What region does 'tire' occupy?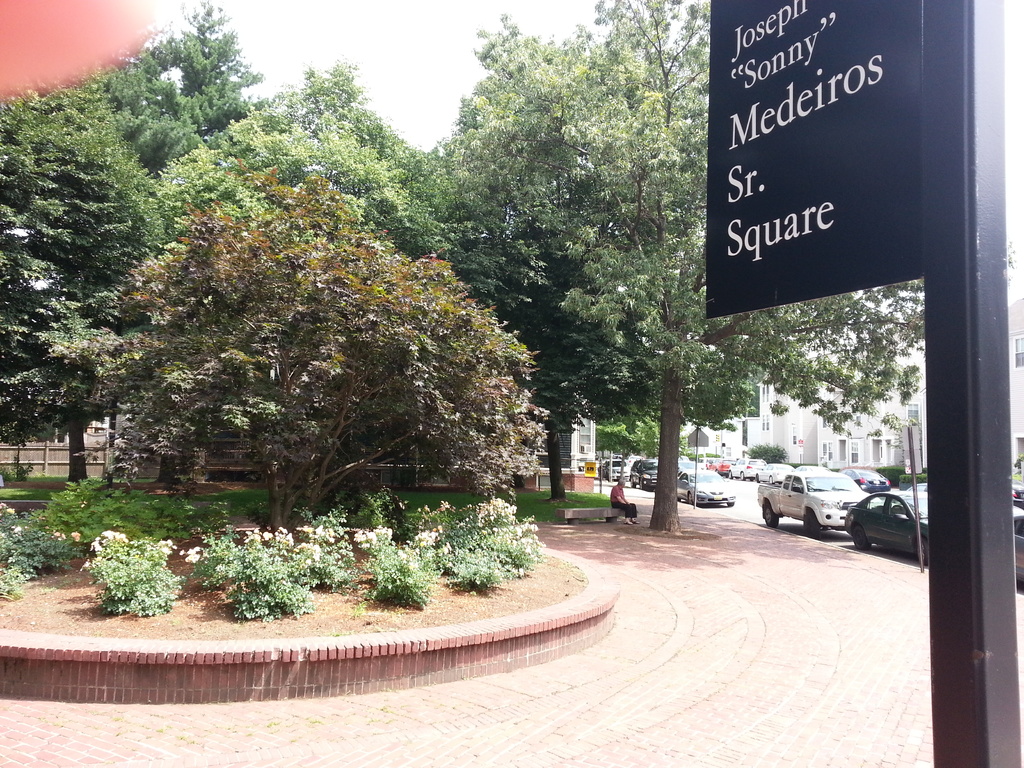
727 501 738 510.
